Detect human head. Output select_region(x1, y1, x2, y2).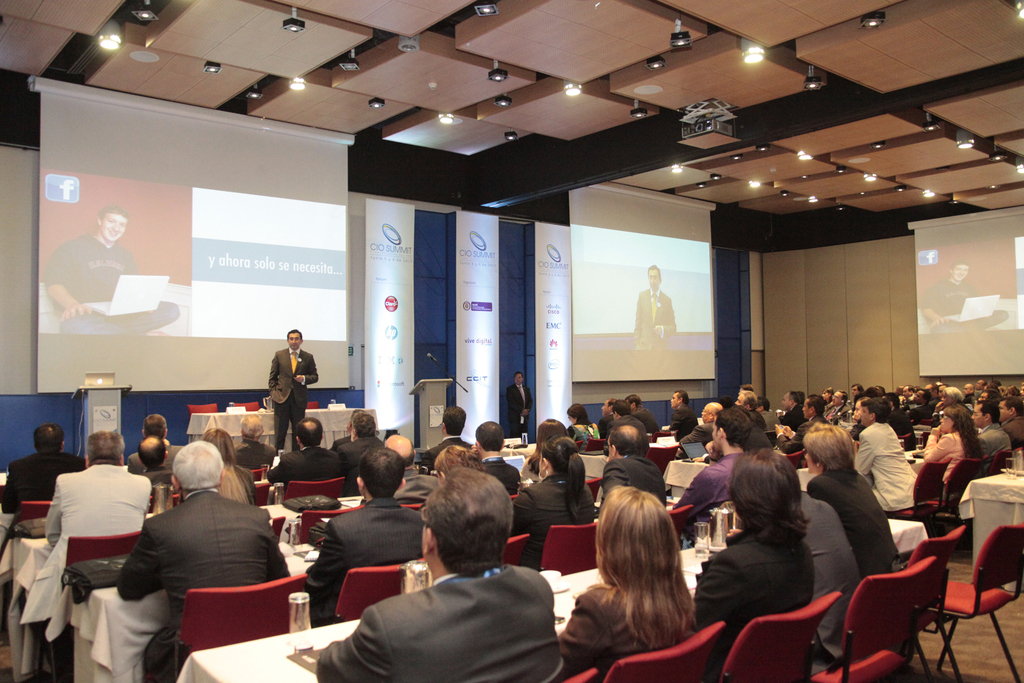
select_region(970, 400, 999, 427).
